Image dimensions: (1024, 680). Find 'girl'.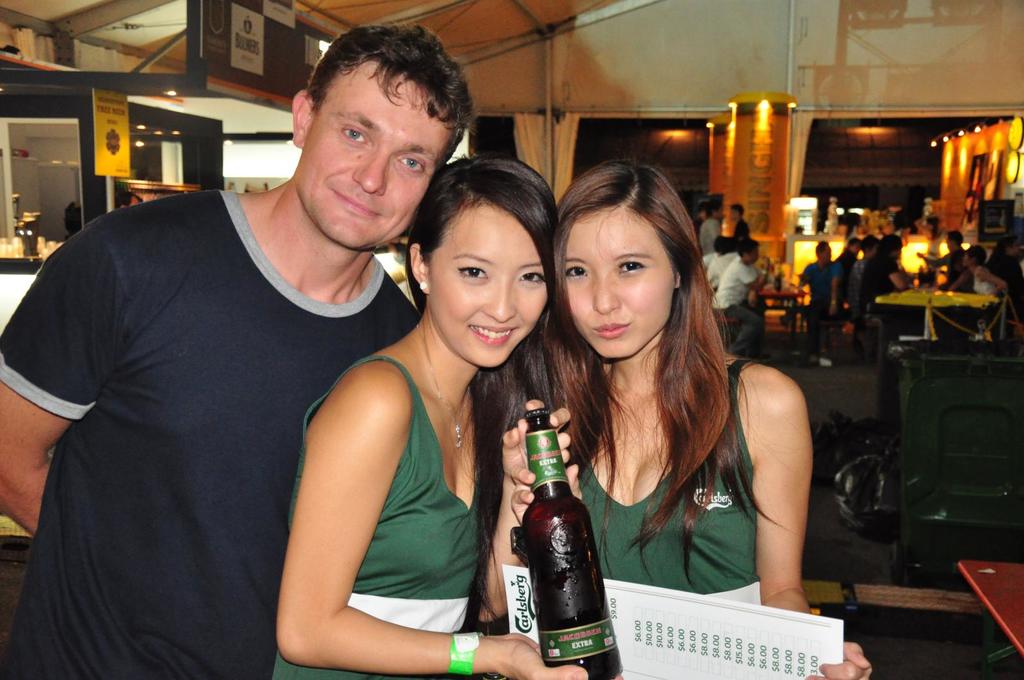
548 154 870 679.
